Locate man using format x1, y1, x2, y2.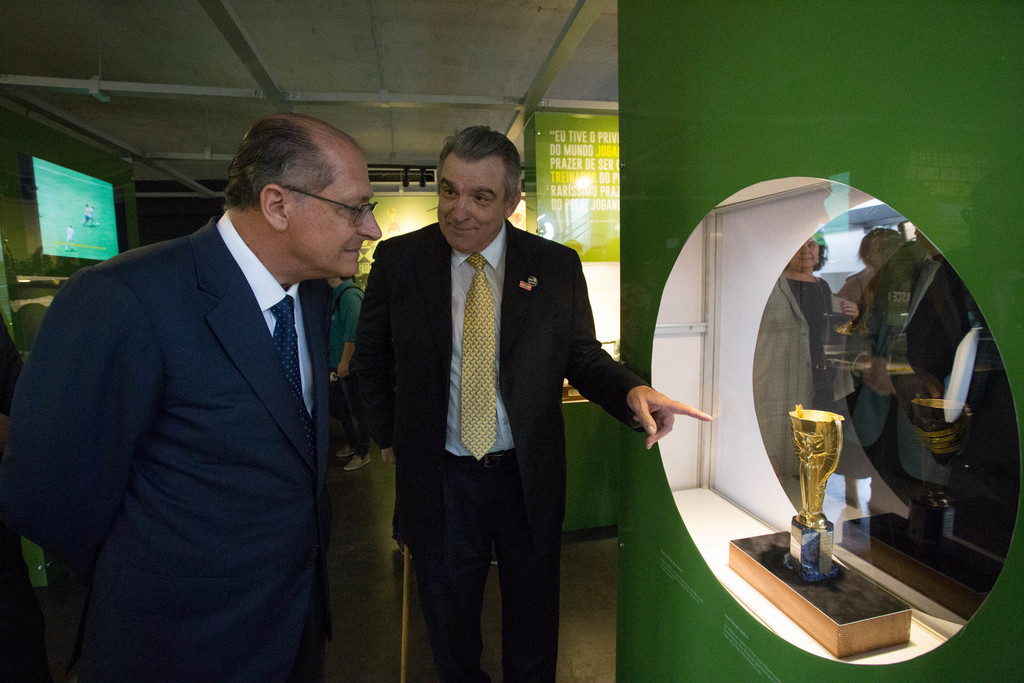
15, 93, 392, 664.
